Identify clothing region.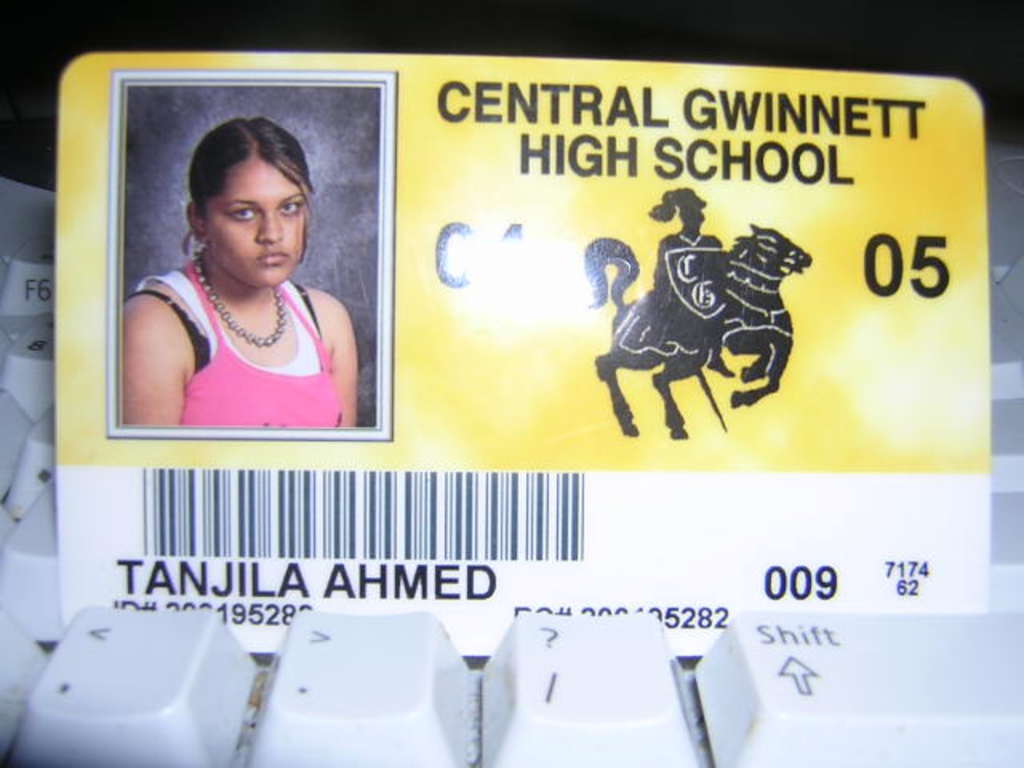
Region: {"left": 126, "top": 245, "right": 352, "bottom": 437}.
